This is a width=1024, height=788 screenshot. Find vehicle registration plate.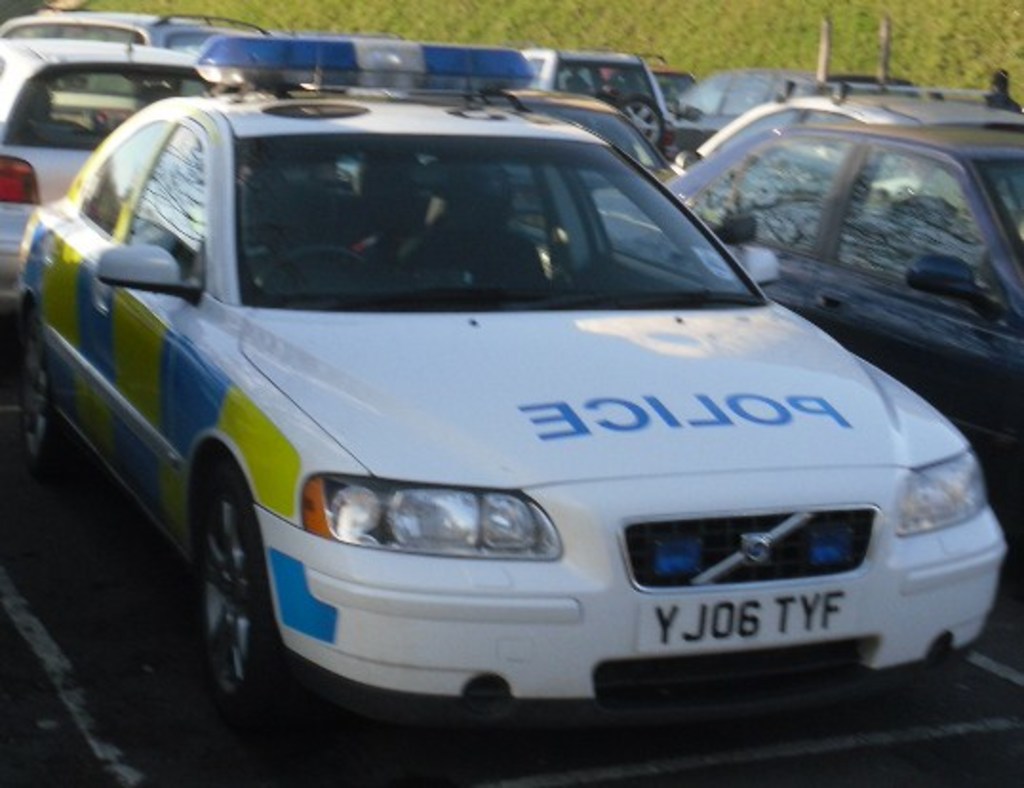
Bounding box: [left=632, top=590, right=860, bottom=649].
